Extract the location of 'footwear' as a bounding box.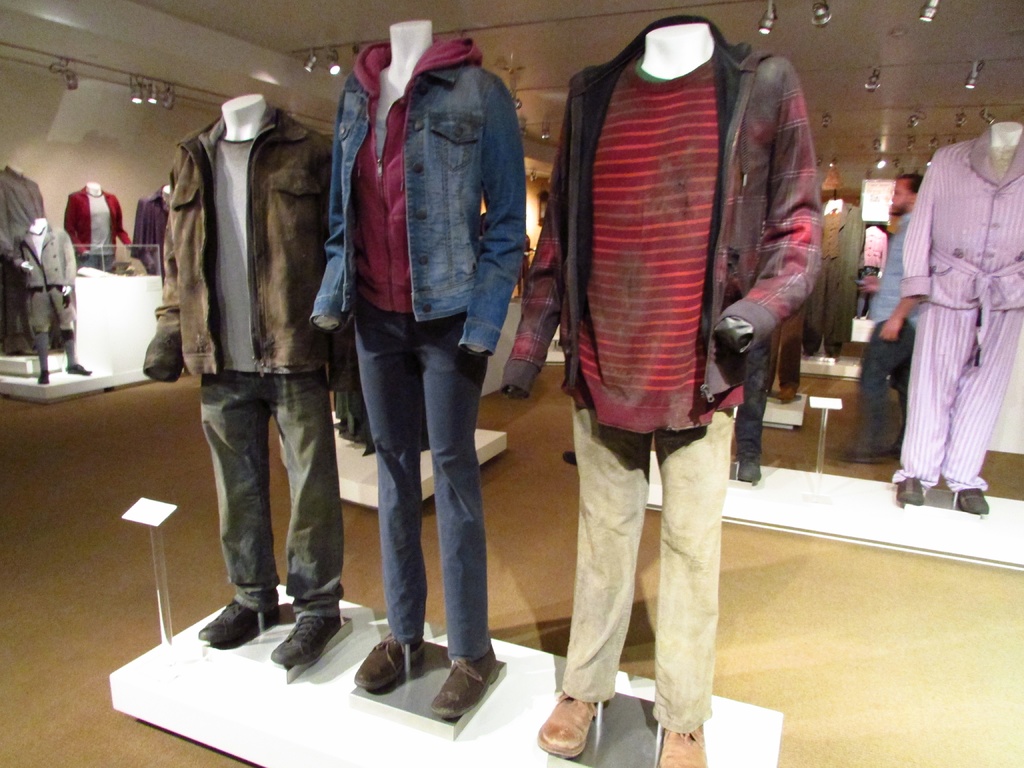
region(430, 643, 500, 719).
